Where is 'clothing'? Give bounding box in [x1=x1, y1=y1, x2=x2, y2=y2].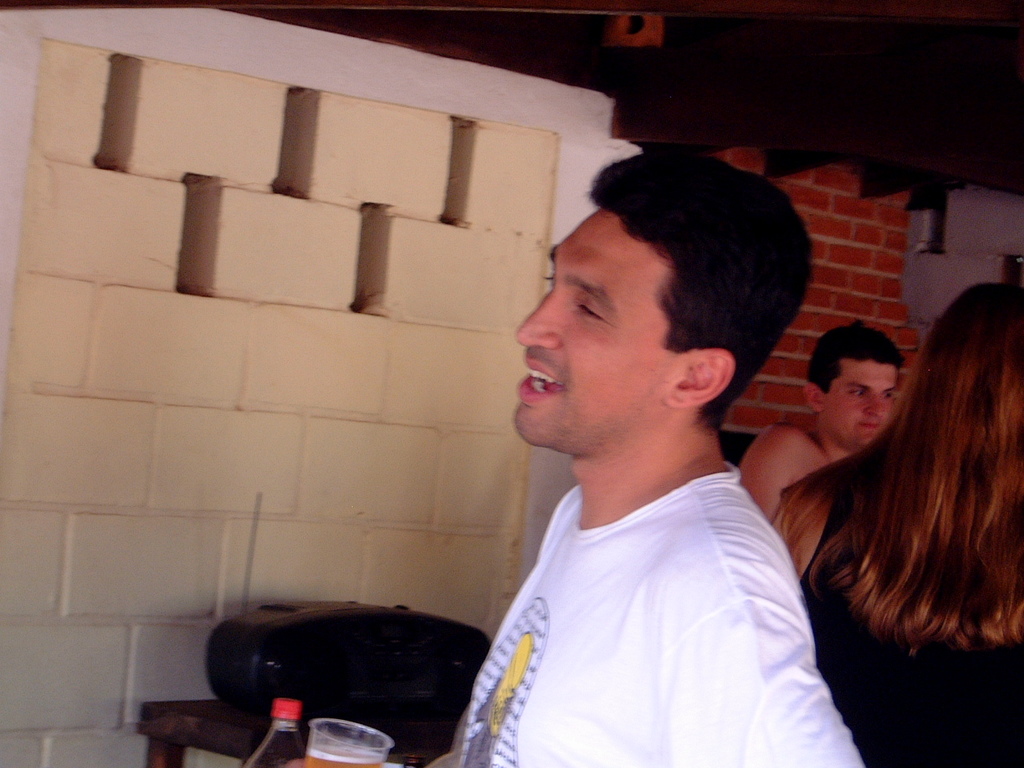
[x1=802, y1=490, x2=1023, y2=767].
